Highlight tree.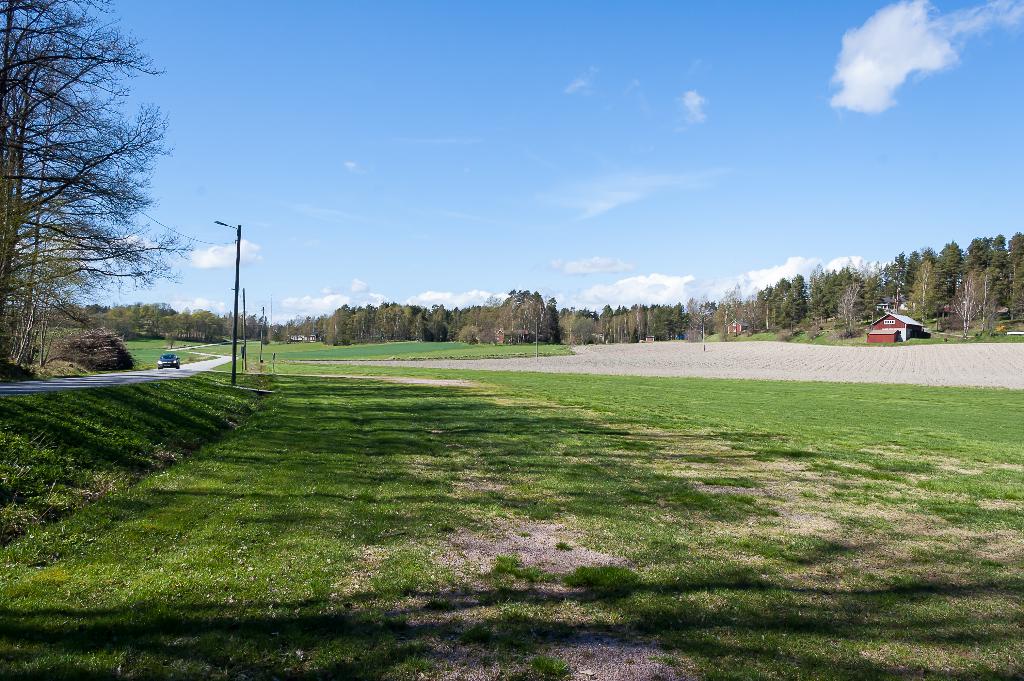
Highlighted region: select_region(266, 320, 283, 343).
